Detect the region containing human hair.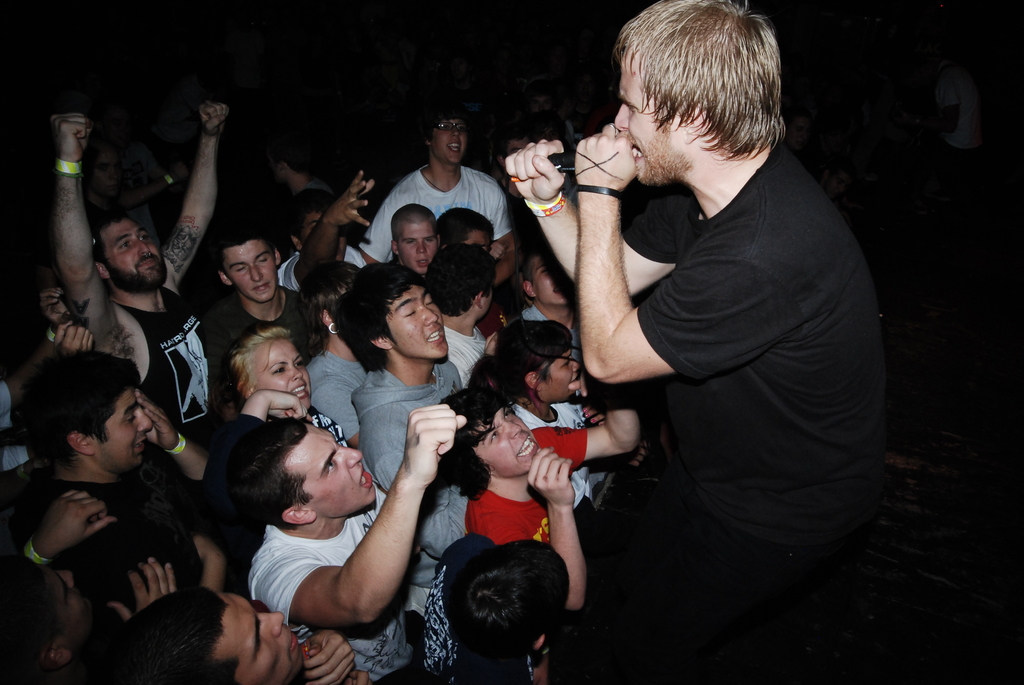
228:324:291:400.
